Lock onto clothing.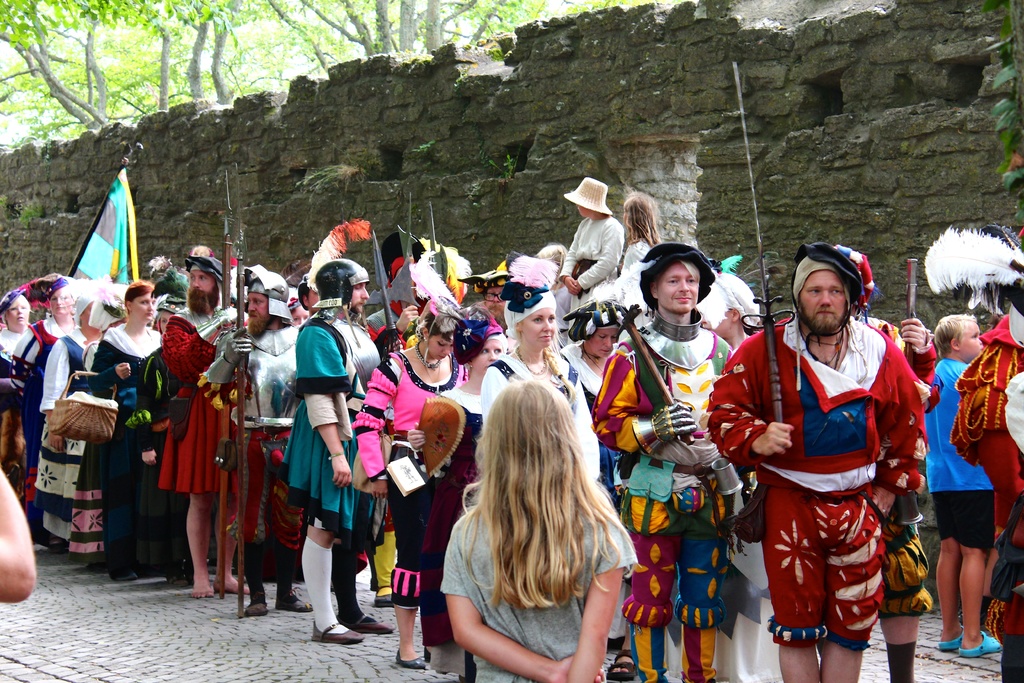
Locked: 88, 320, 168, 576.
